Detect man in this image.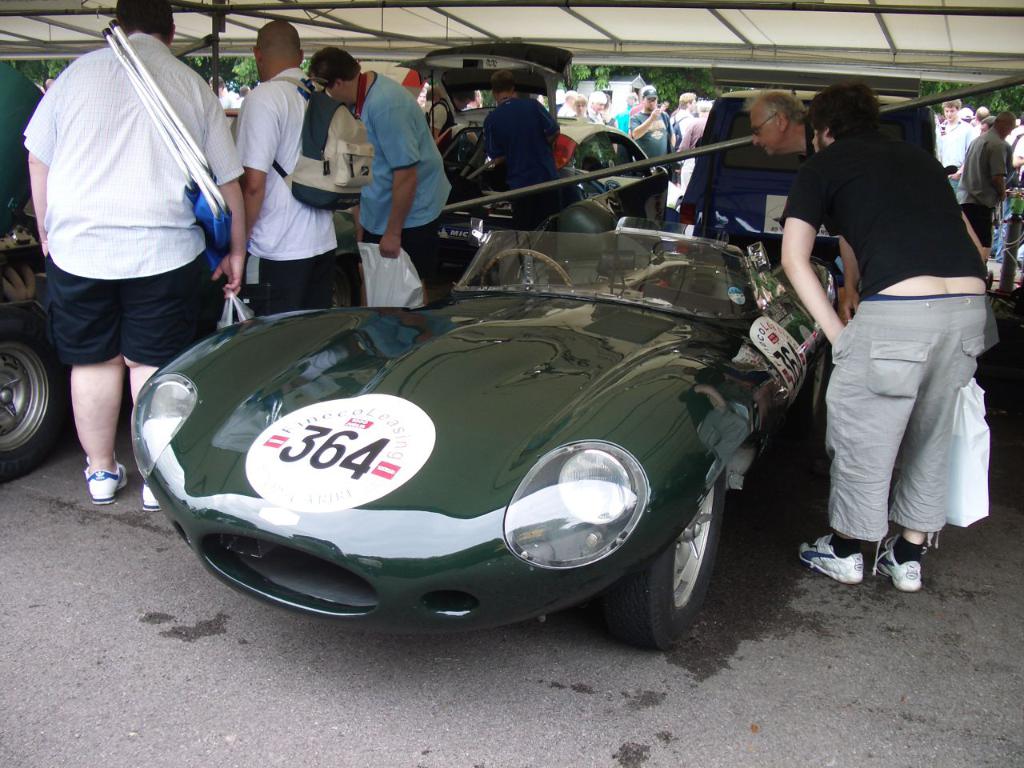
Detection: 641,84,676,209.
